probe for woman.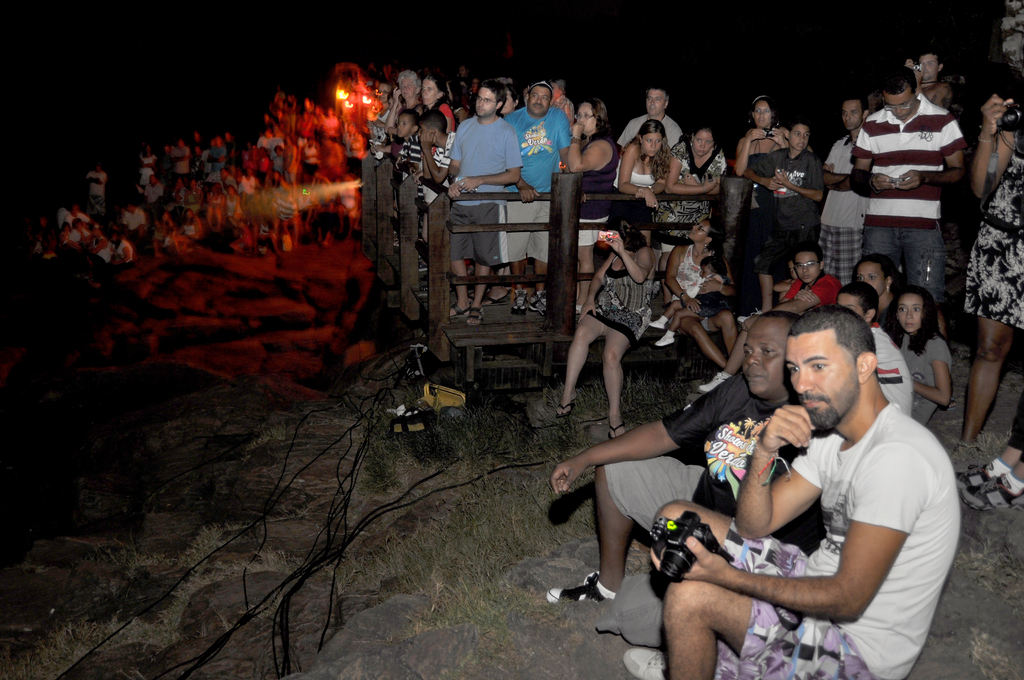
Probe result: 665/128/726/239.
